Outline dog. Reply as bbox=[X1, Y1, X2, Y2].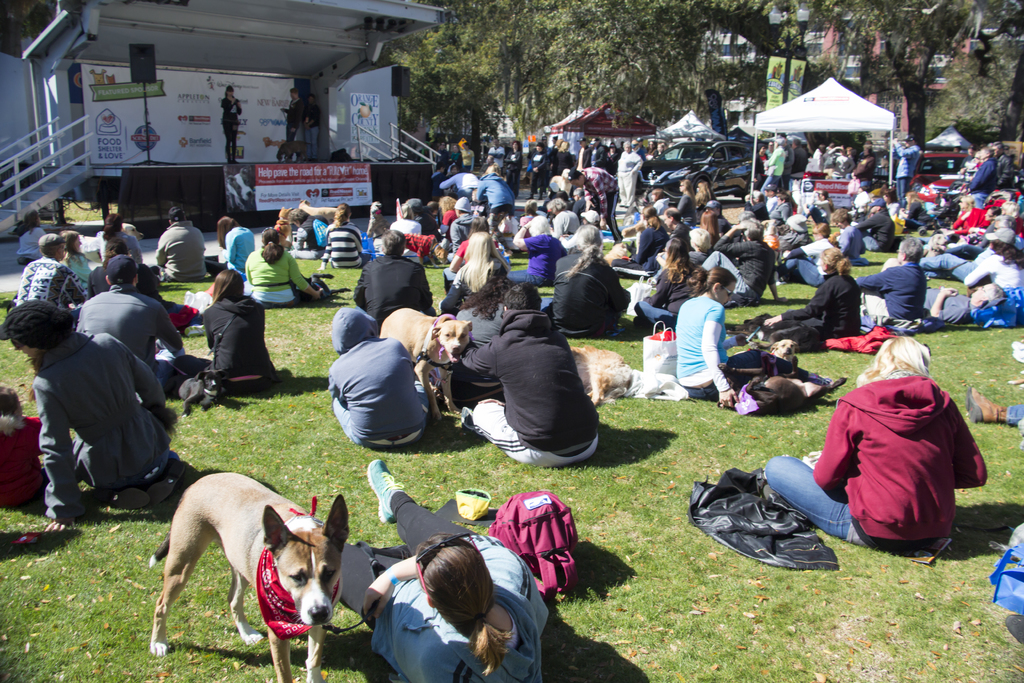
bbox=[566, 342, 642, 410].
